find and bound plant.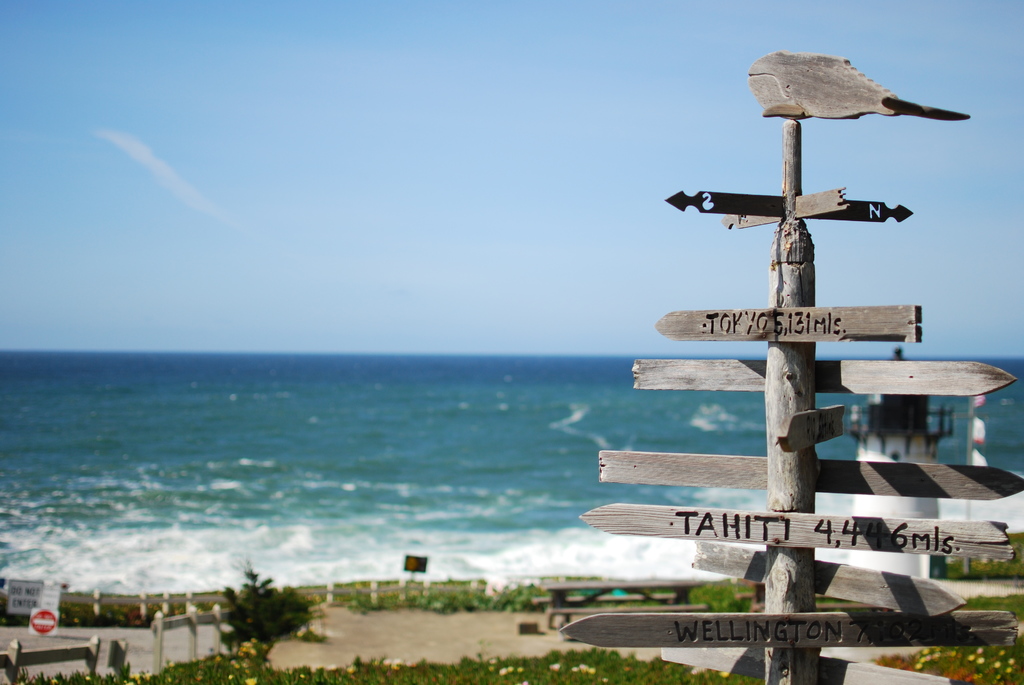
Bound: region(362, 571, 586, 618).
